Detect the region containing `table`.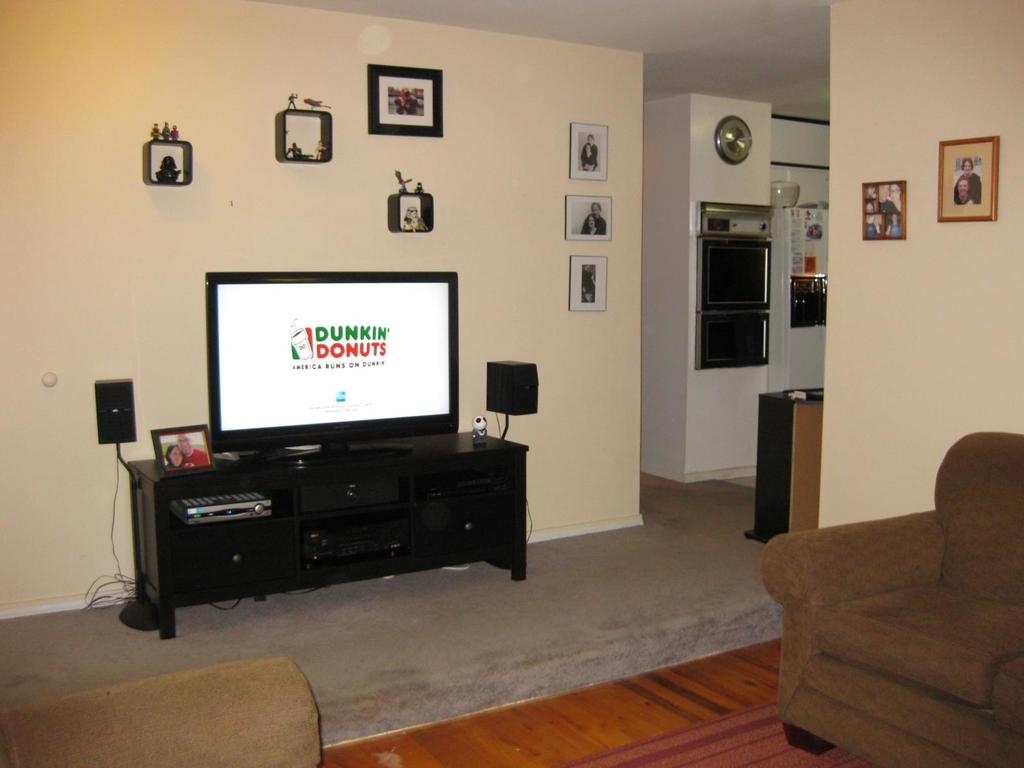
<region>132, 424, 530, 646</region>.
